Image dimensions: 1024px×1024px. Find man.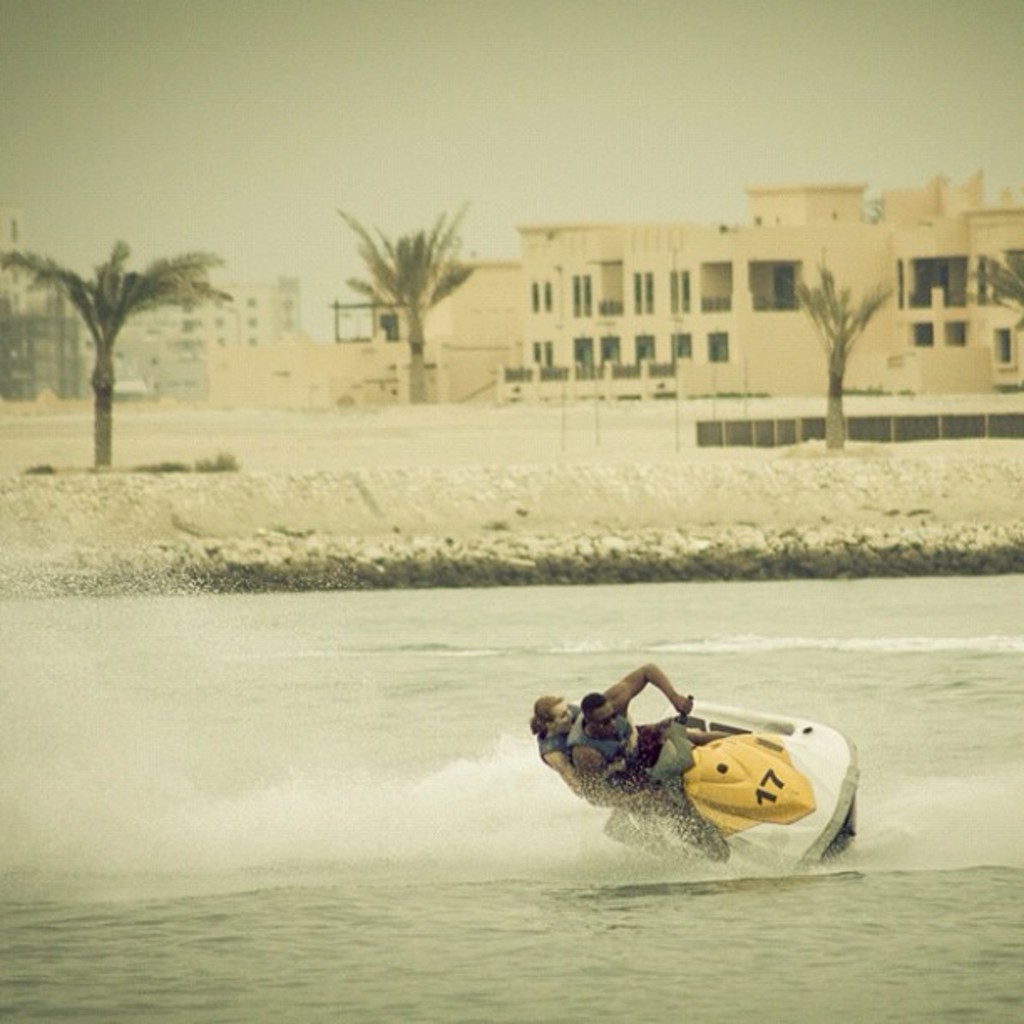
x1=567 y1=659 x2=736 y2=857.
